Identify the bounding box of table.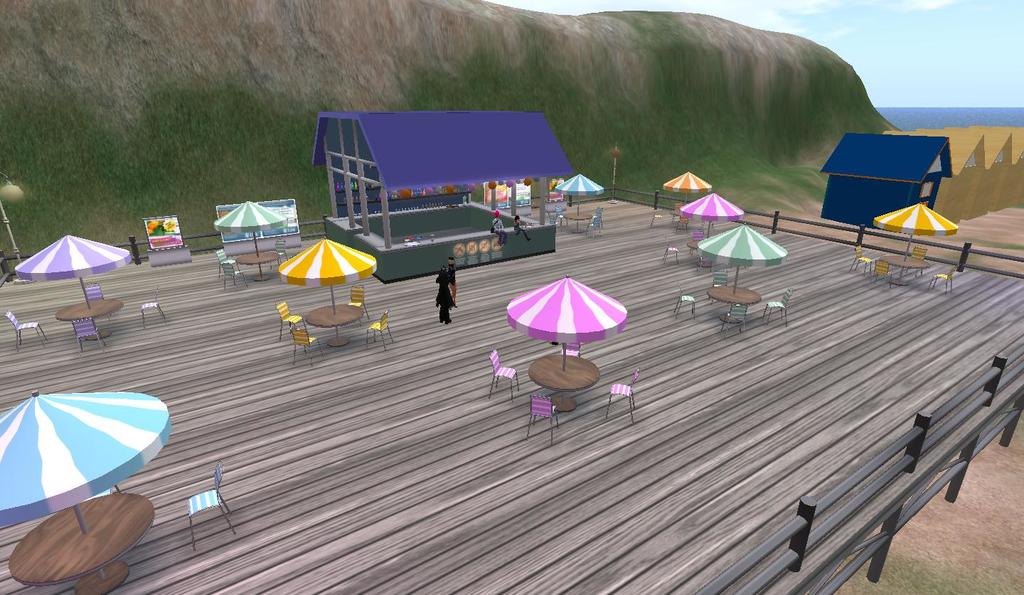
detection(562, 206, 592, 234).
